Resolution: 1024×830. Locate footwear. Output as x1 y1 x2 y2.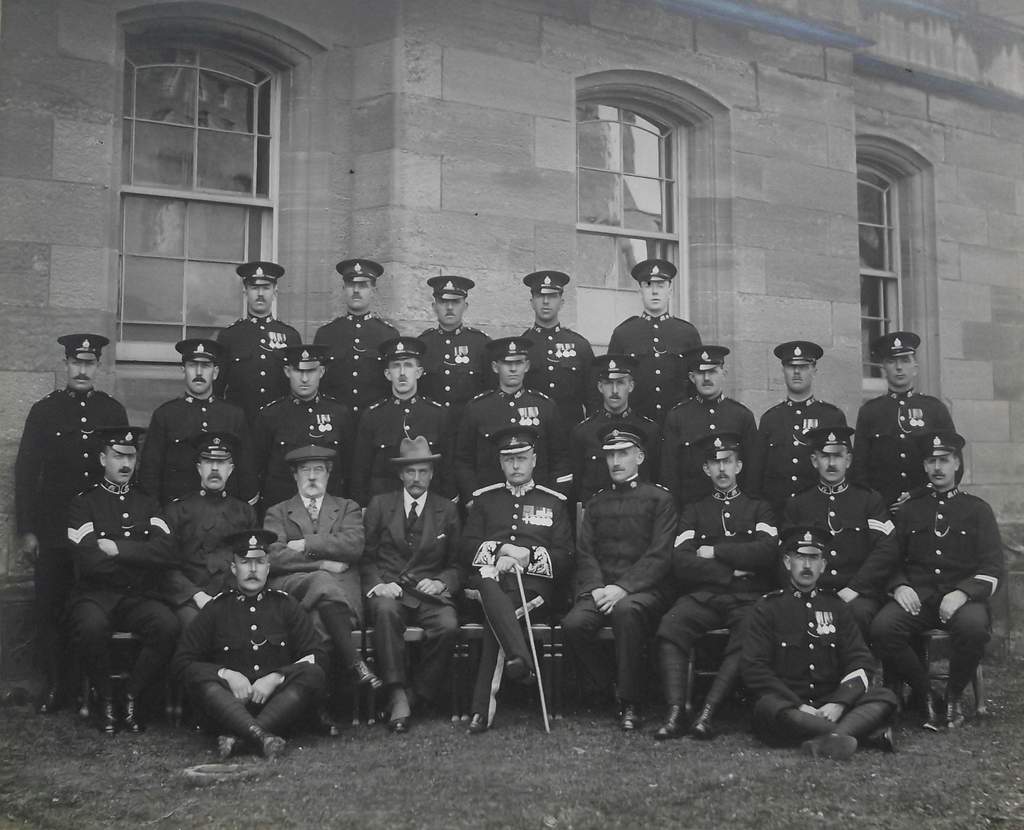
871 724 900 748.
